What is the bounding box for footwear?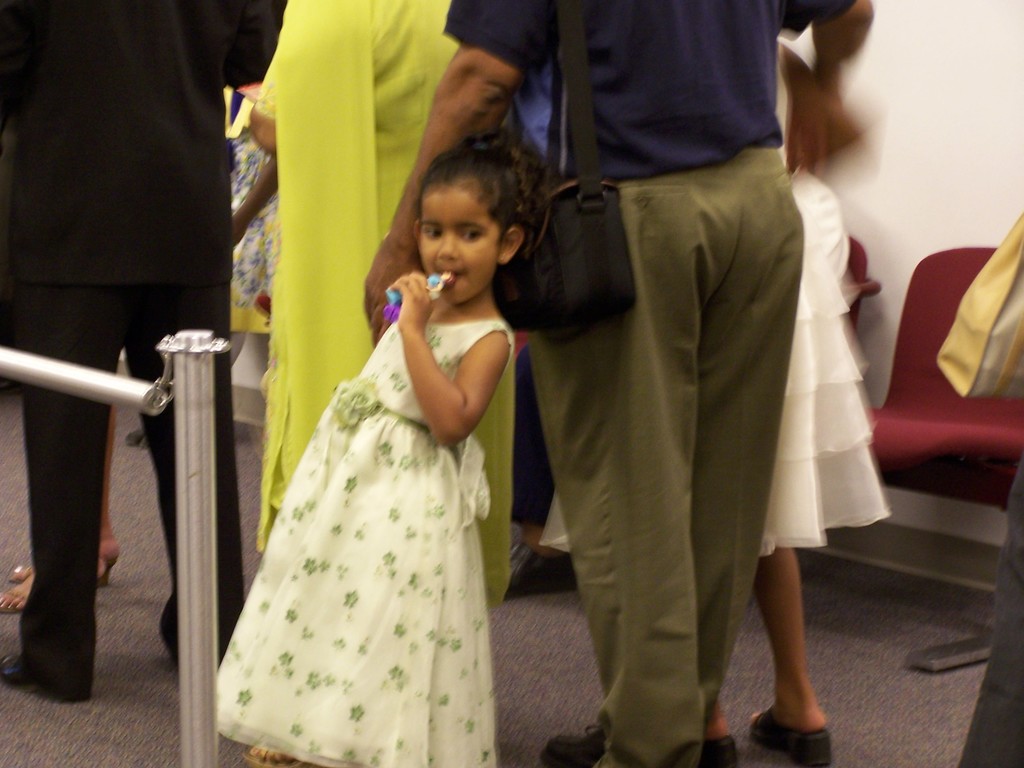
rect(540, 728, 606, 767).
